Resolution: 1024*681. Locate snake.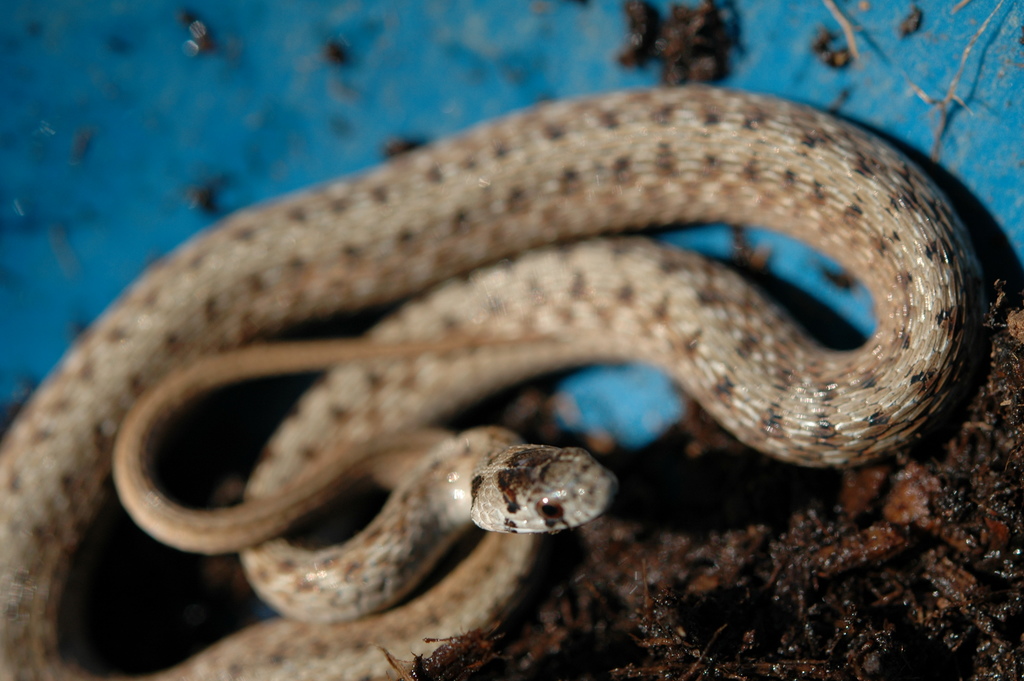
<region>0, 90, 982, 680</region>.
